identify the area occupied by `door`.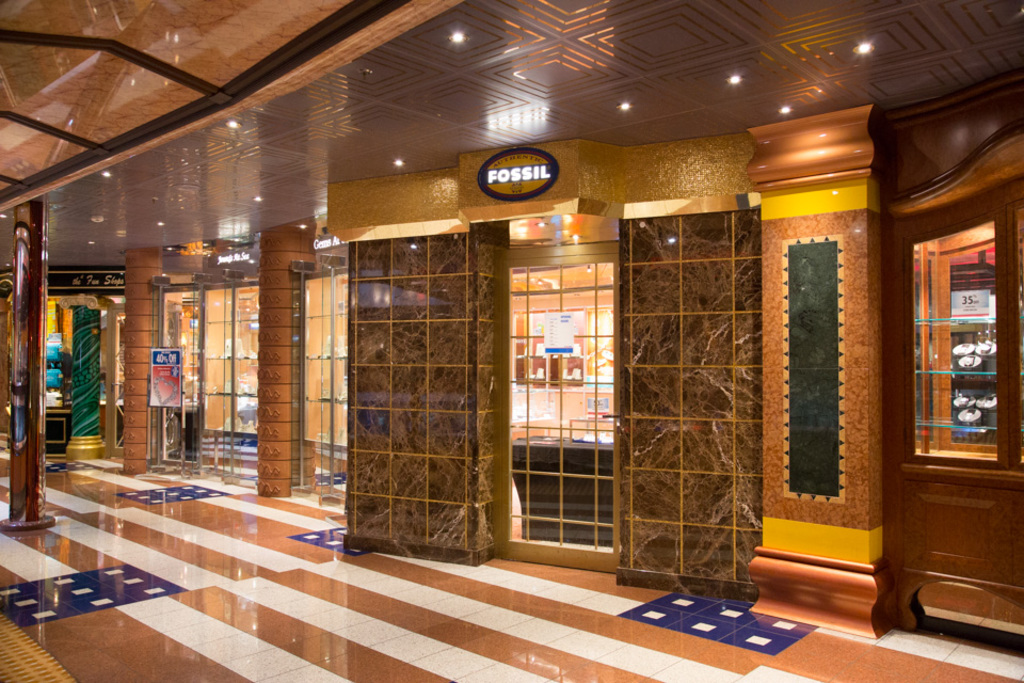
Area: (left=897, top=185, right=1023, bottom=629).
